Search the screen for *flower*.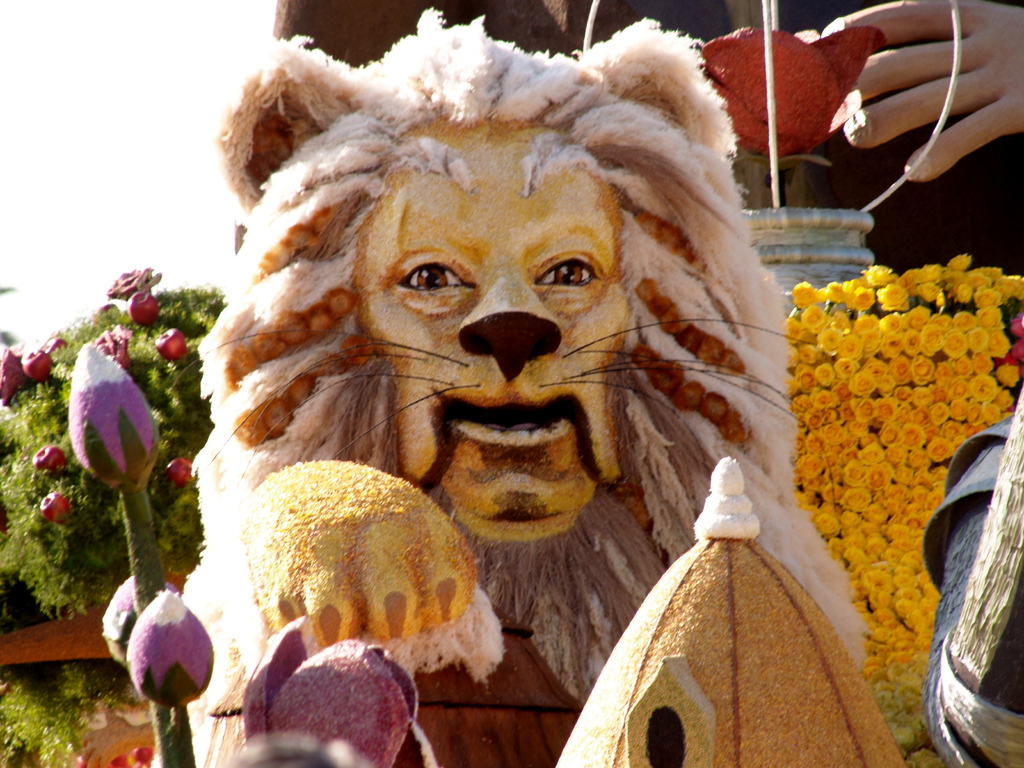
Found at x1=0 y1=344 x2=24 y2=409.
